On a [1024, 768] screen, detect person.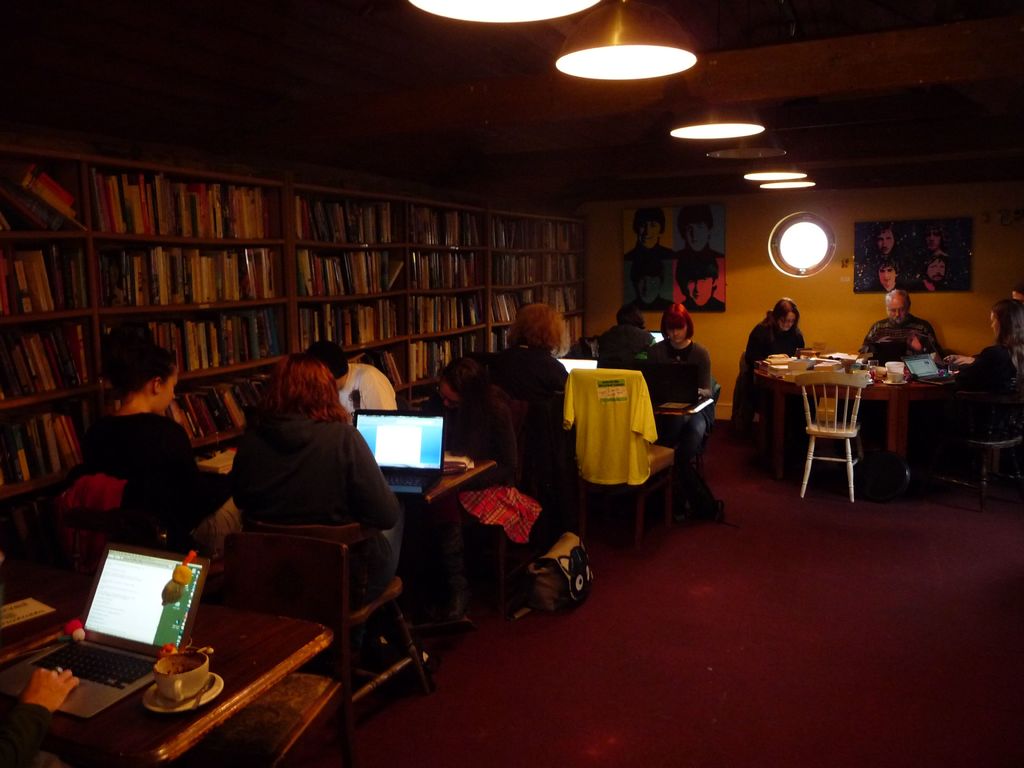
locate(476, 301, 583, 474).
